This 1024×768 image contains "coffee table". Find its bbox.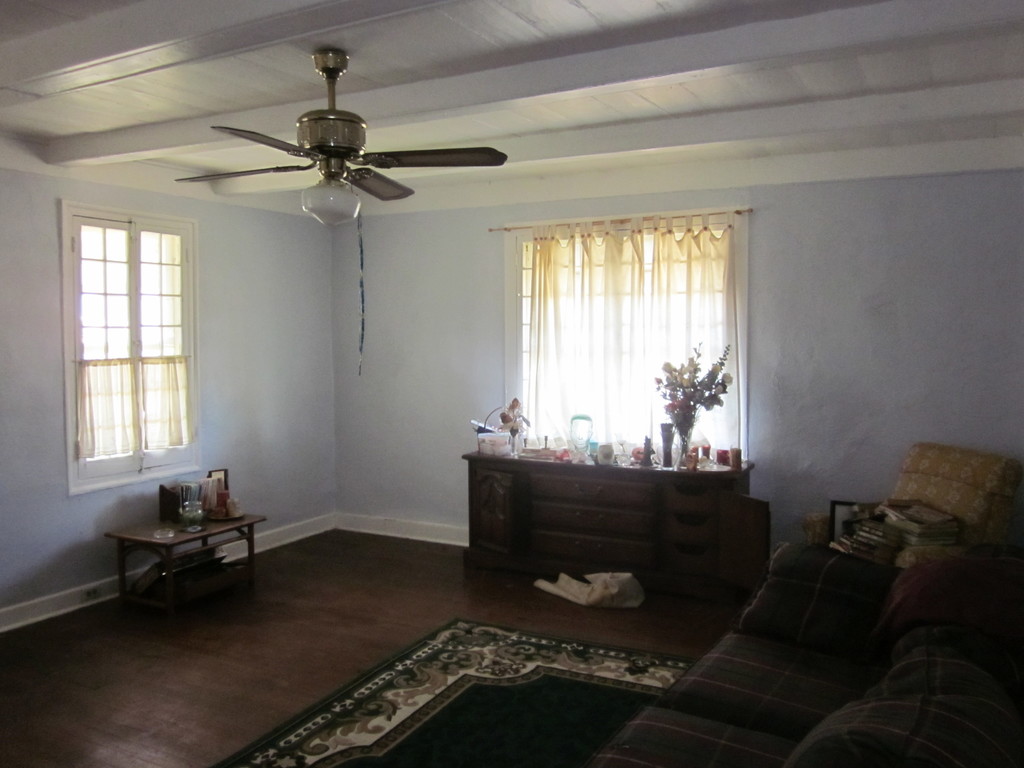
(left=100, top=482, right=260, bottom=616).
